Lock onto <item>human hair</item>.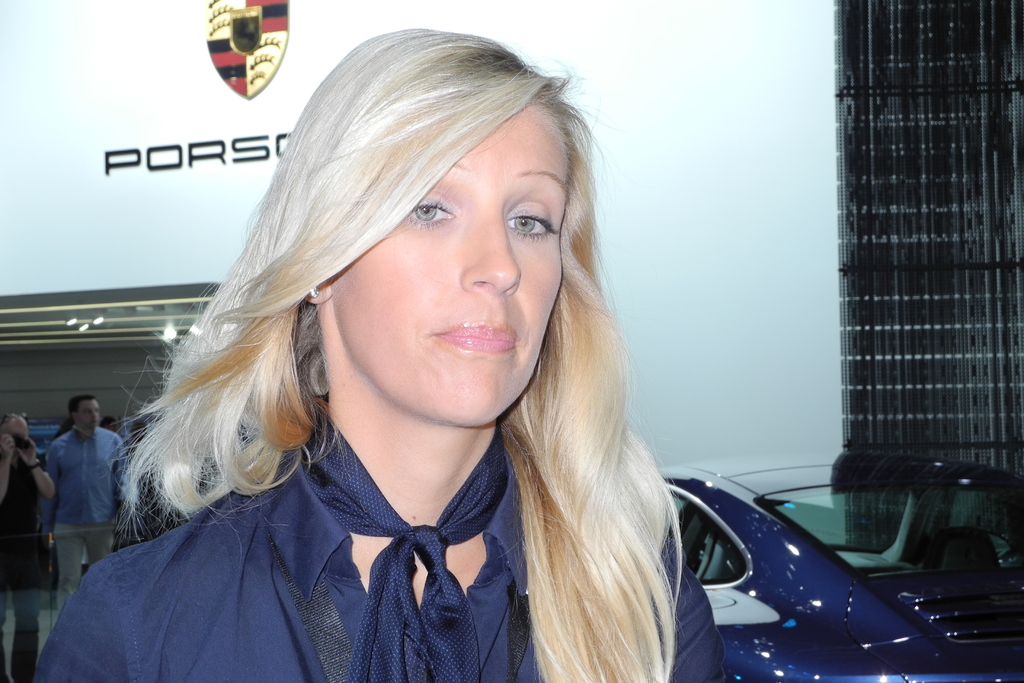
Locked: {"left": 144, "top": 28, "right": 671, "bottom": 602}.
